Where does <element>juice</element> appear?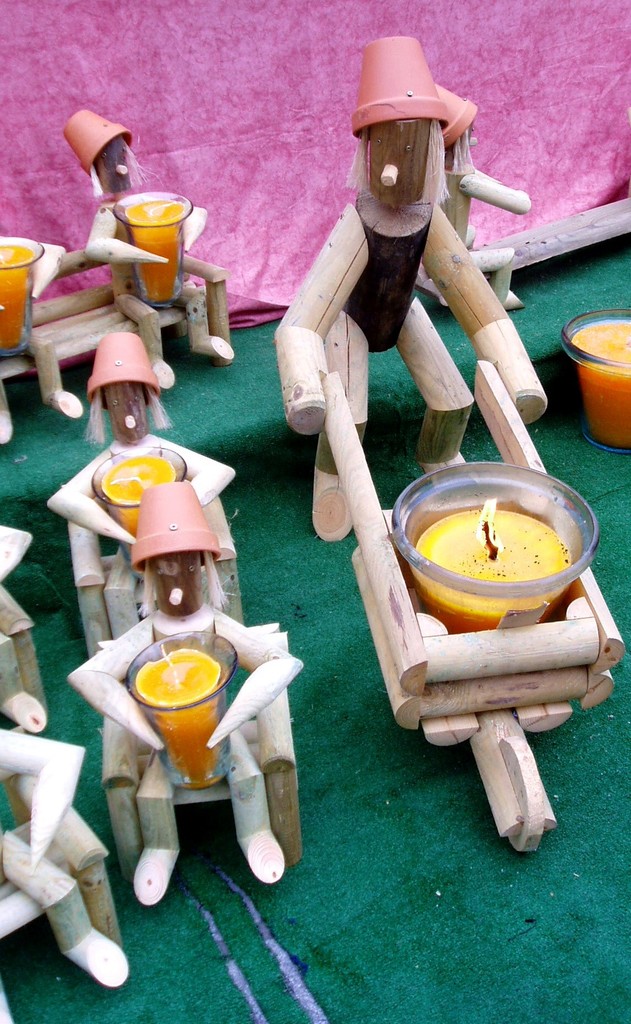
Appears at left=0, top=238, right=45, bottom=354.
